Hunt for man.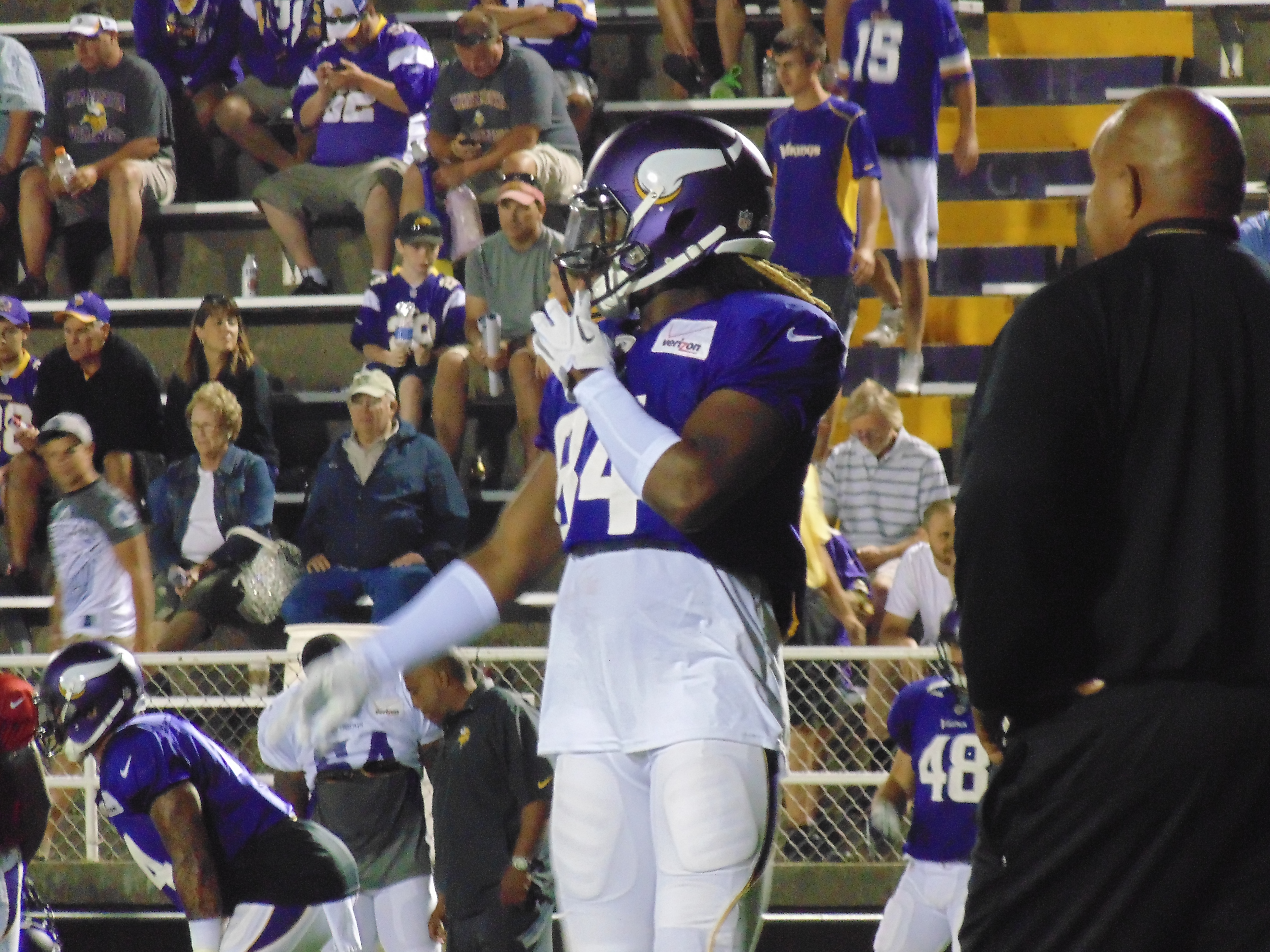
Hunted down at locate(34, 0, 64, 37).
